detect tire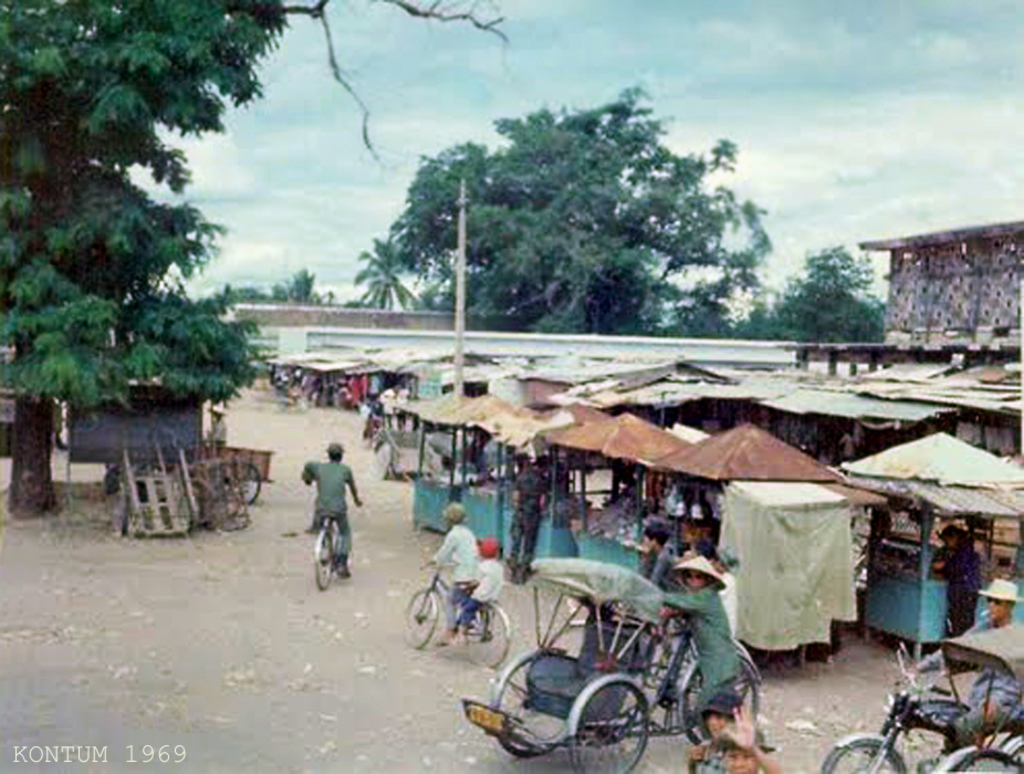
locate(947, 747, 1023, 773)
